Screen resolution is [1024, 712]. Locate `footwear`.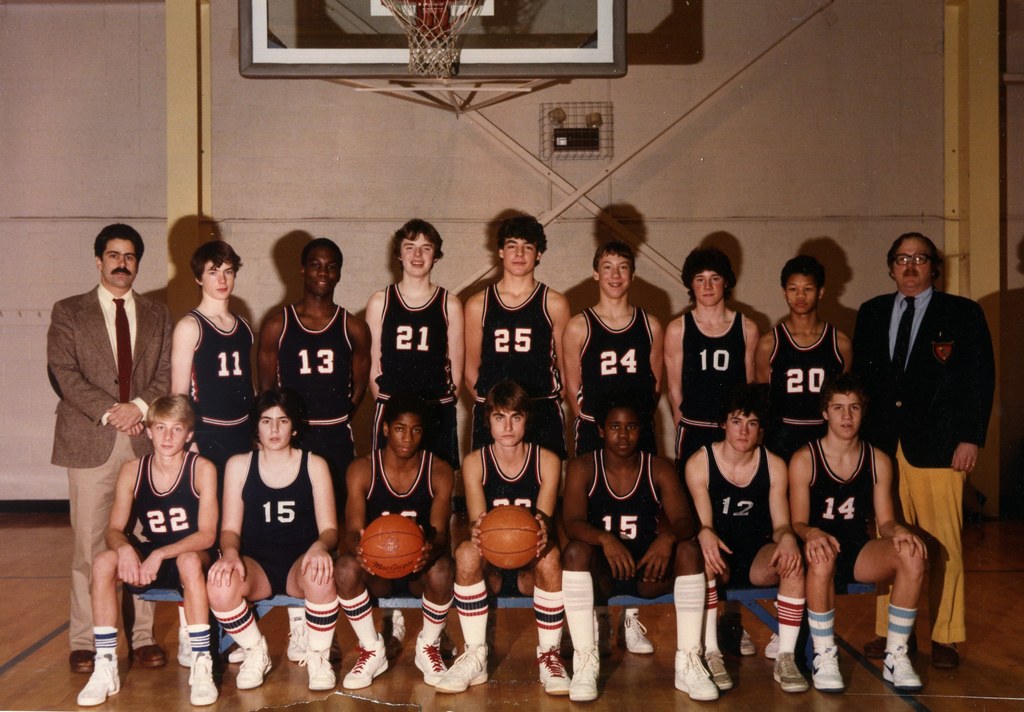
<box>771,652,814,697</box>.
